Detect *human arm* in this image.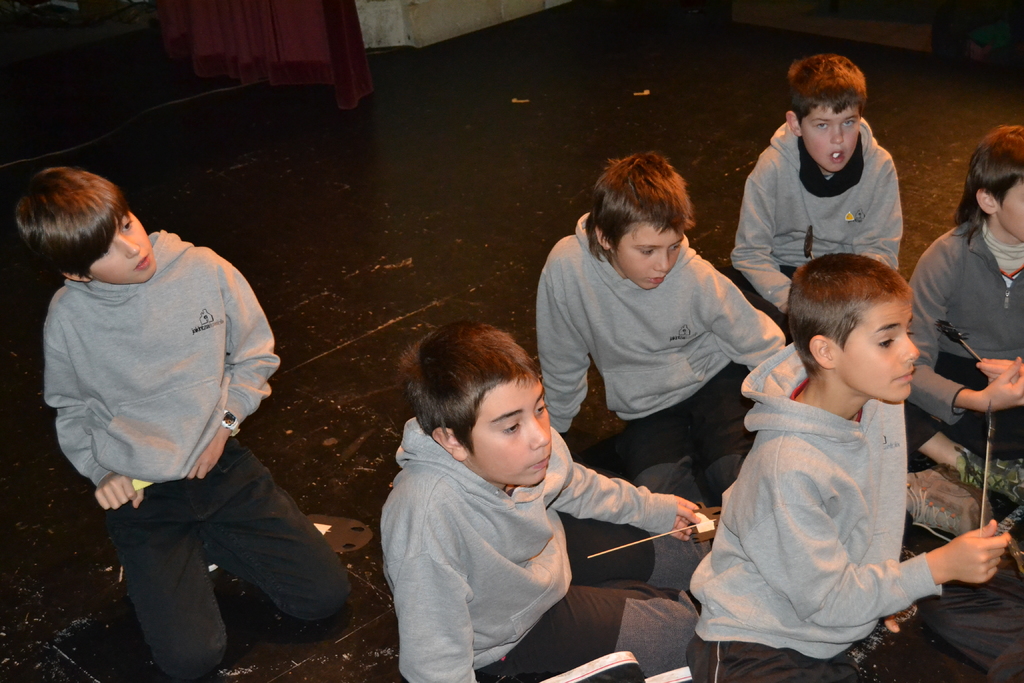
Detection: [31,280,124,523].
